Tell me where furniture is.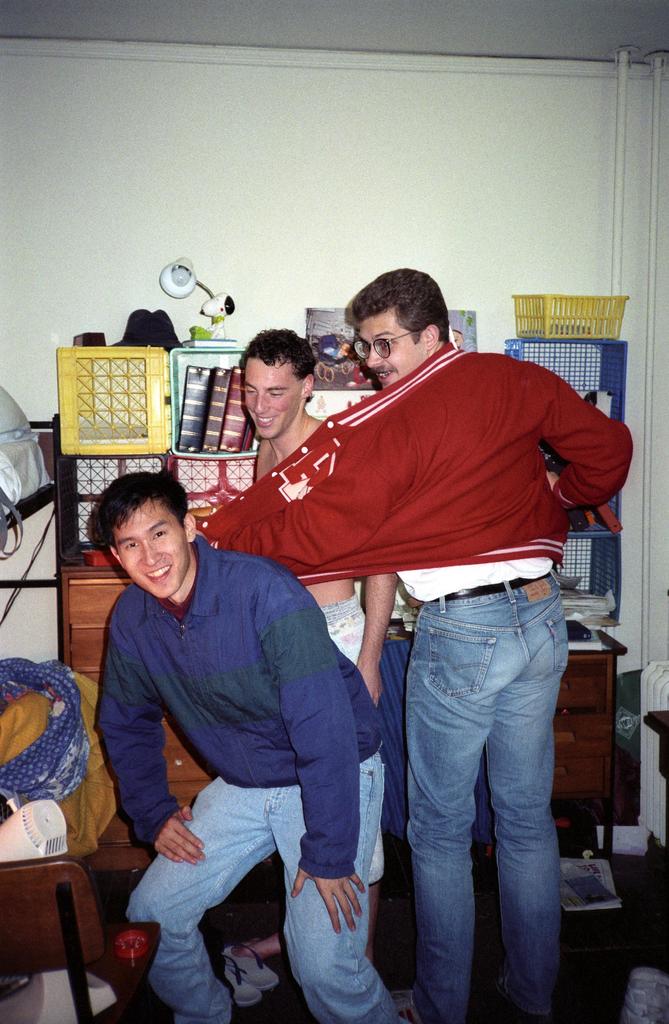
furniture is at crop(546, 640, 616, 858).
